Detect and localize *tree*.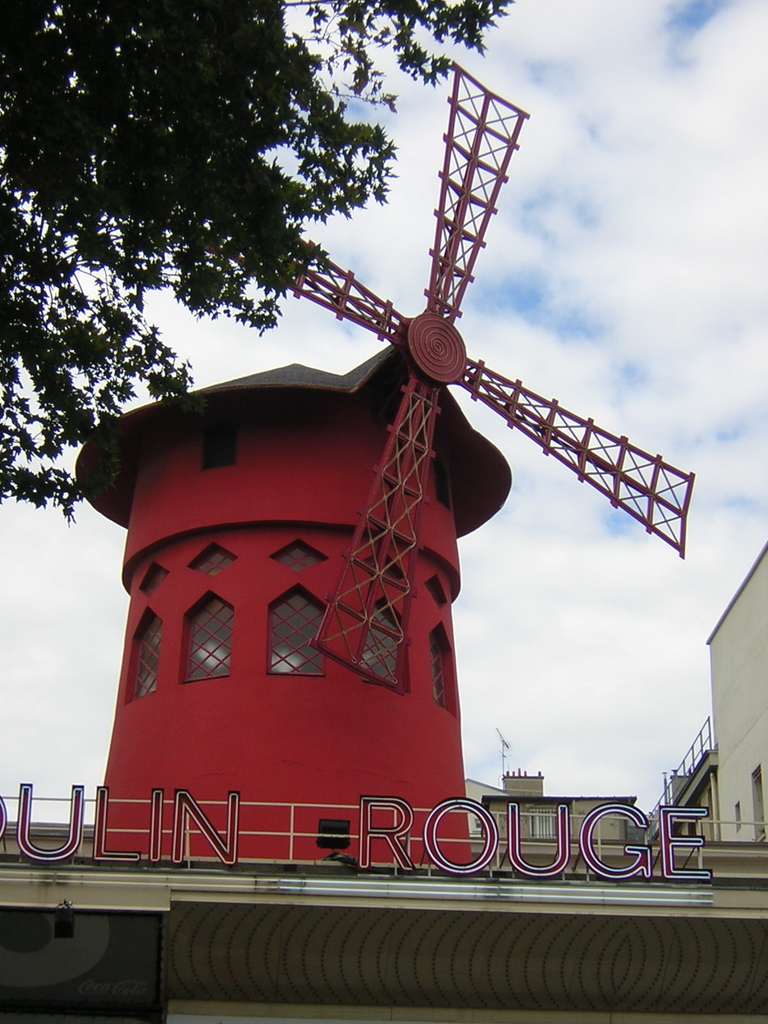
Localized at (0, 0, 513, 524).
